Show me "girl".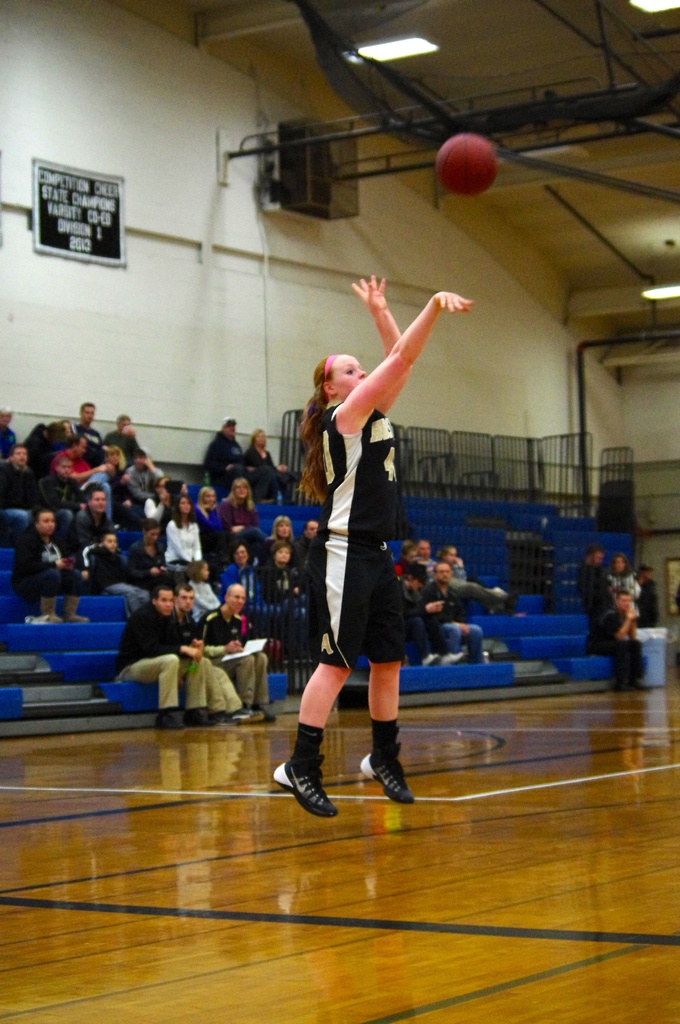
"girl" is here: select_region(441, 547, 469, 582).
